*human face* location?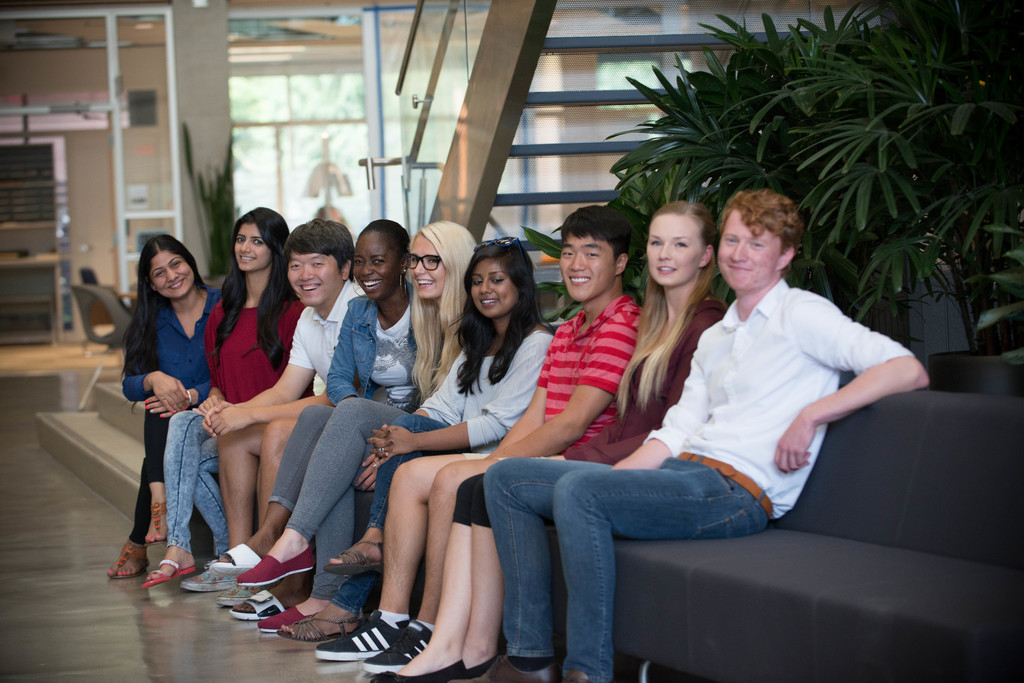
[285,250,337,309]
